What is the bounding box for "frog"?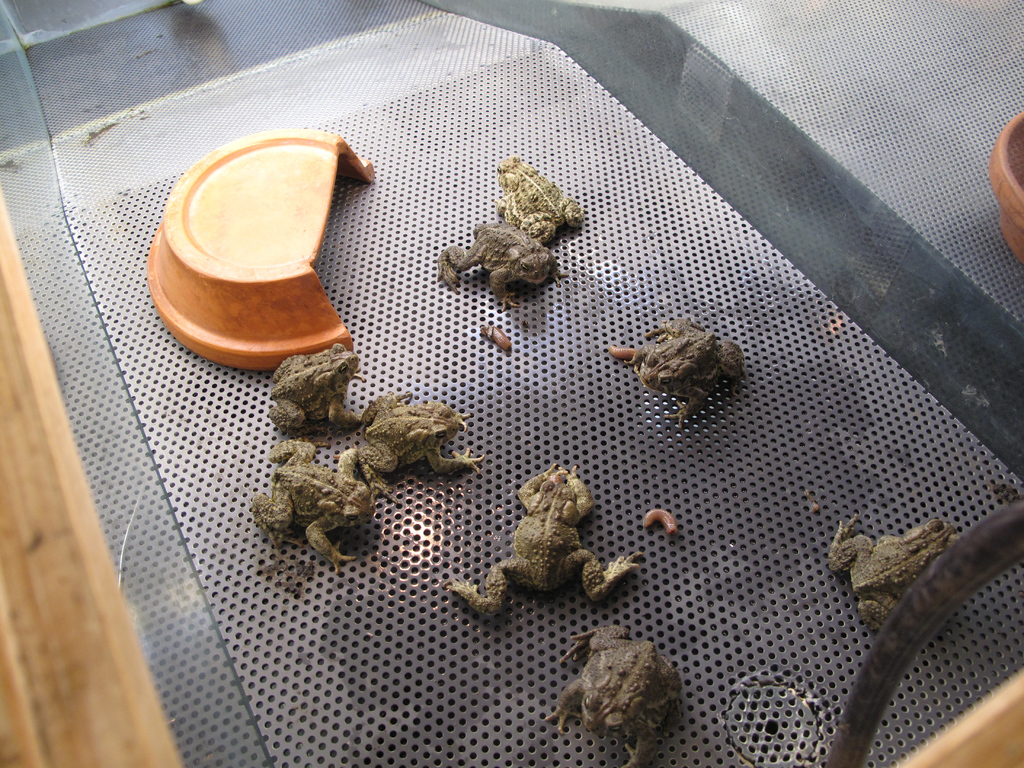
l=490, t=154, r=587, b=244.
